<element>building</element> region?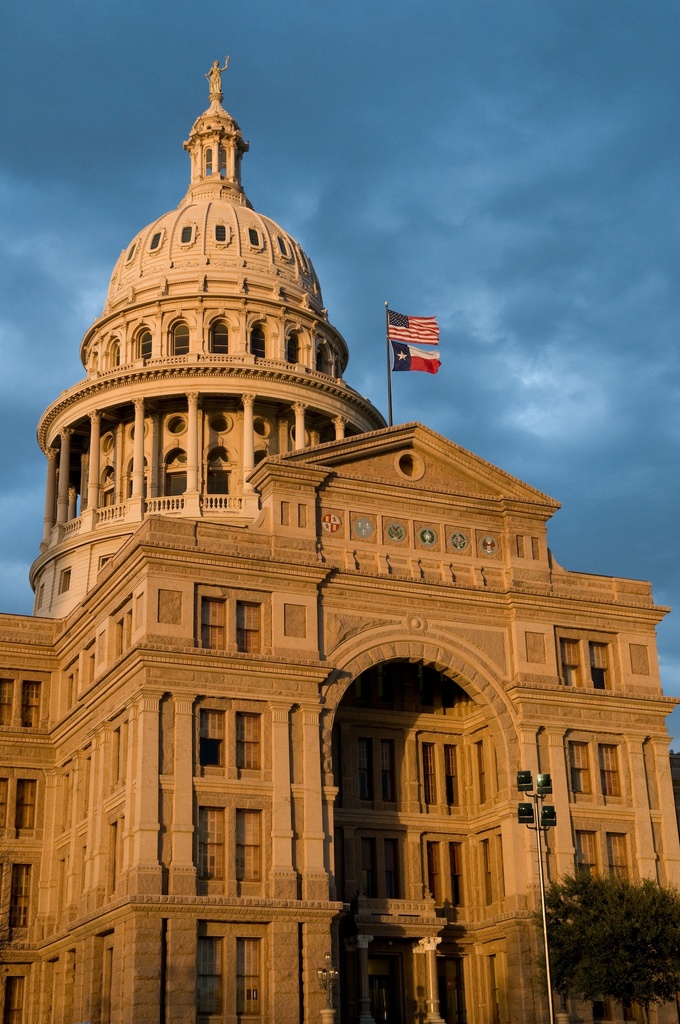
(0,59,677,1023)
